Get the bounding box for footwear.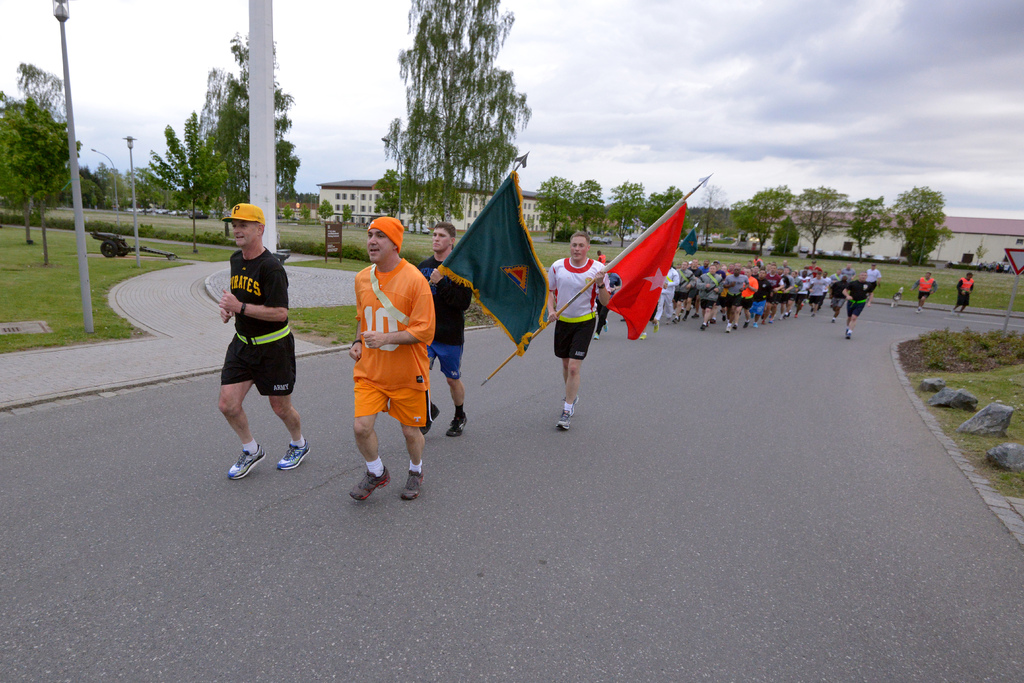
751/321/760/329.
